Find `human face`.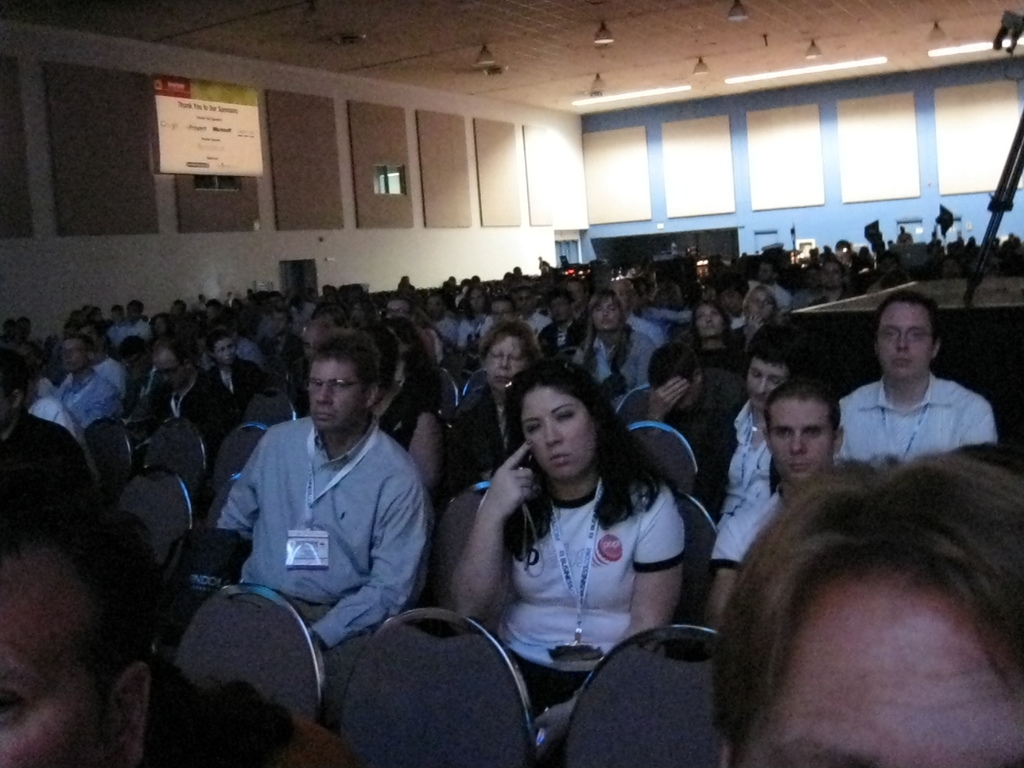
(213, 337, 234, 365).
